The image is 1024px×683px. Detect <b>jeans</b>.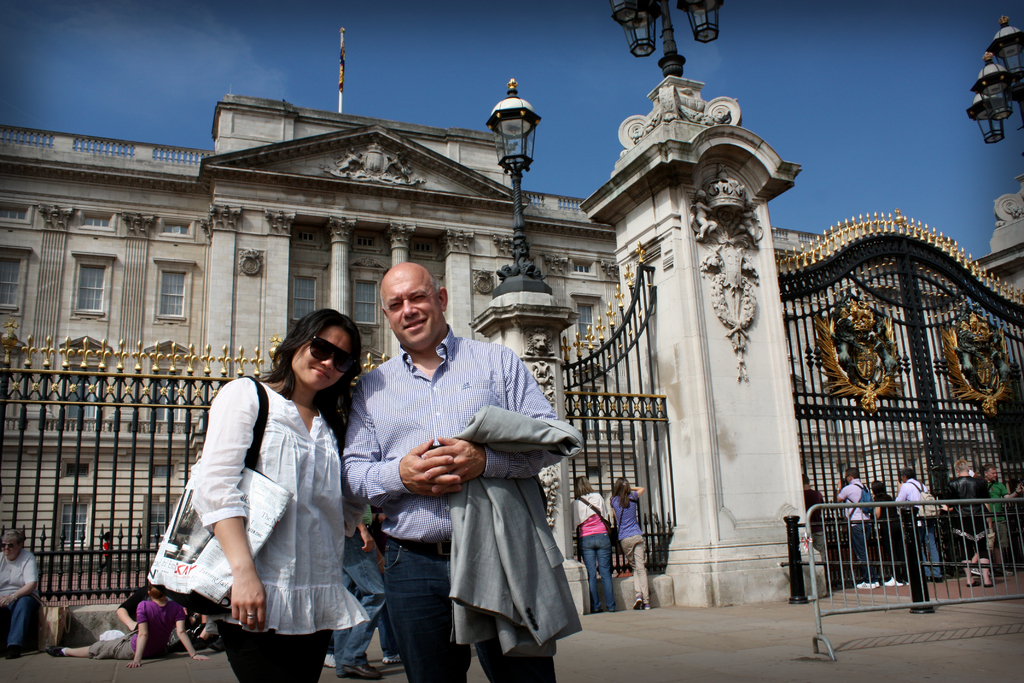
Detection: crop(90, 639, 135, 662).
